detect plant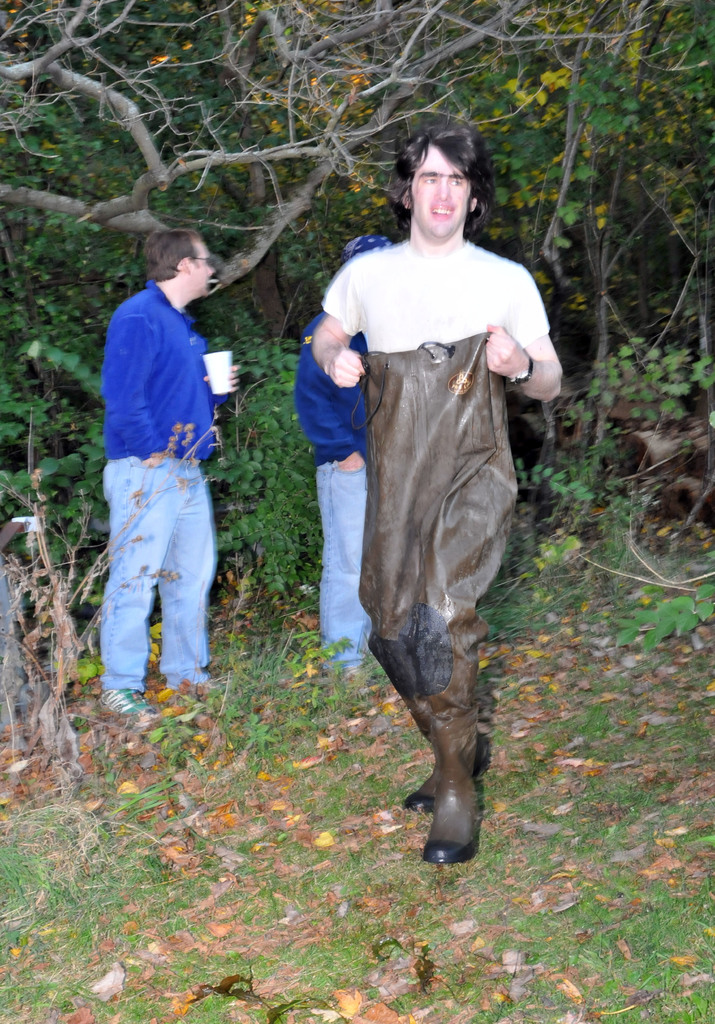
202,303,323,599
